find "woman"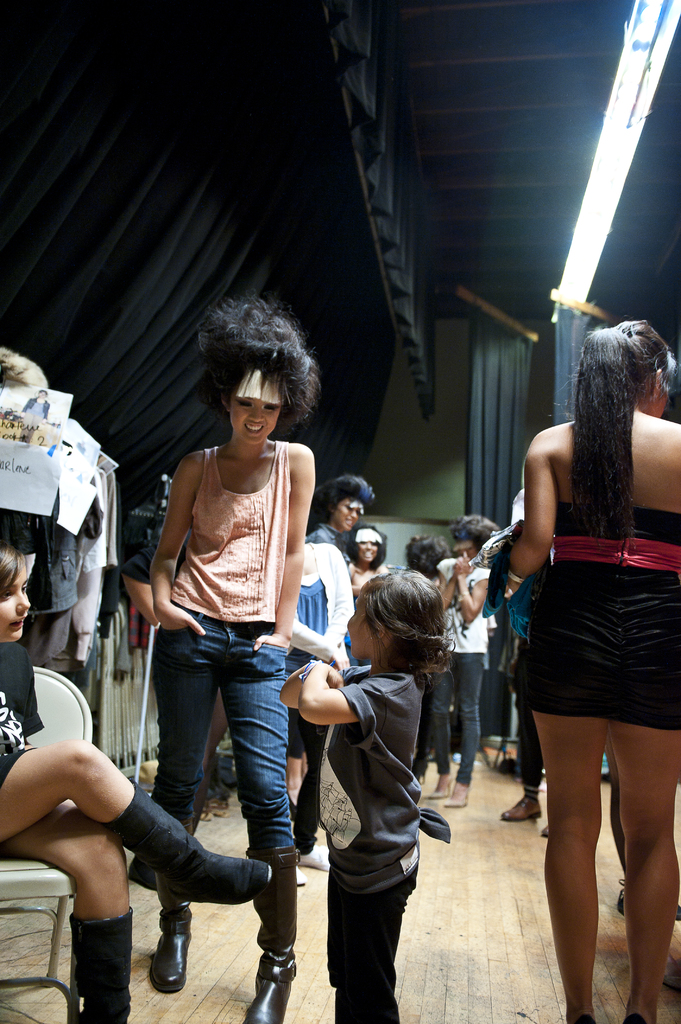
143,297,317,1023
